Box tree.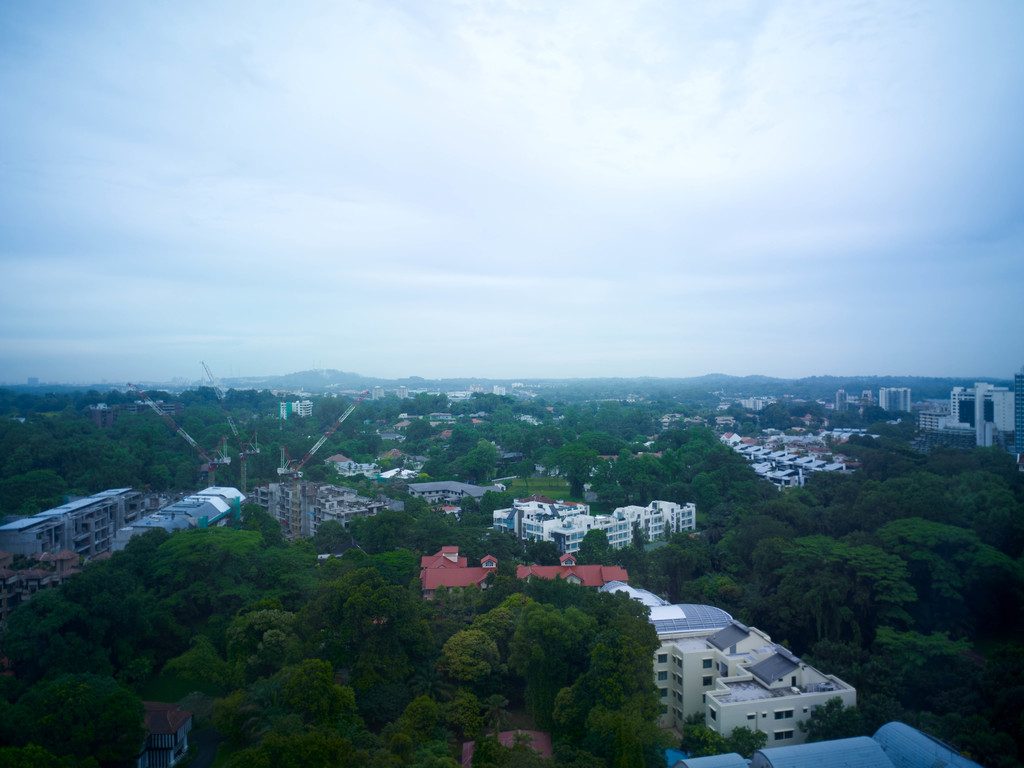
[603, 638, 657, 698].
